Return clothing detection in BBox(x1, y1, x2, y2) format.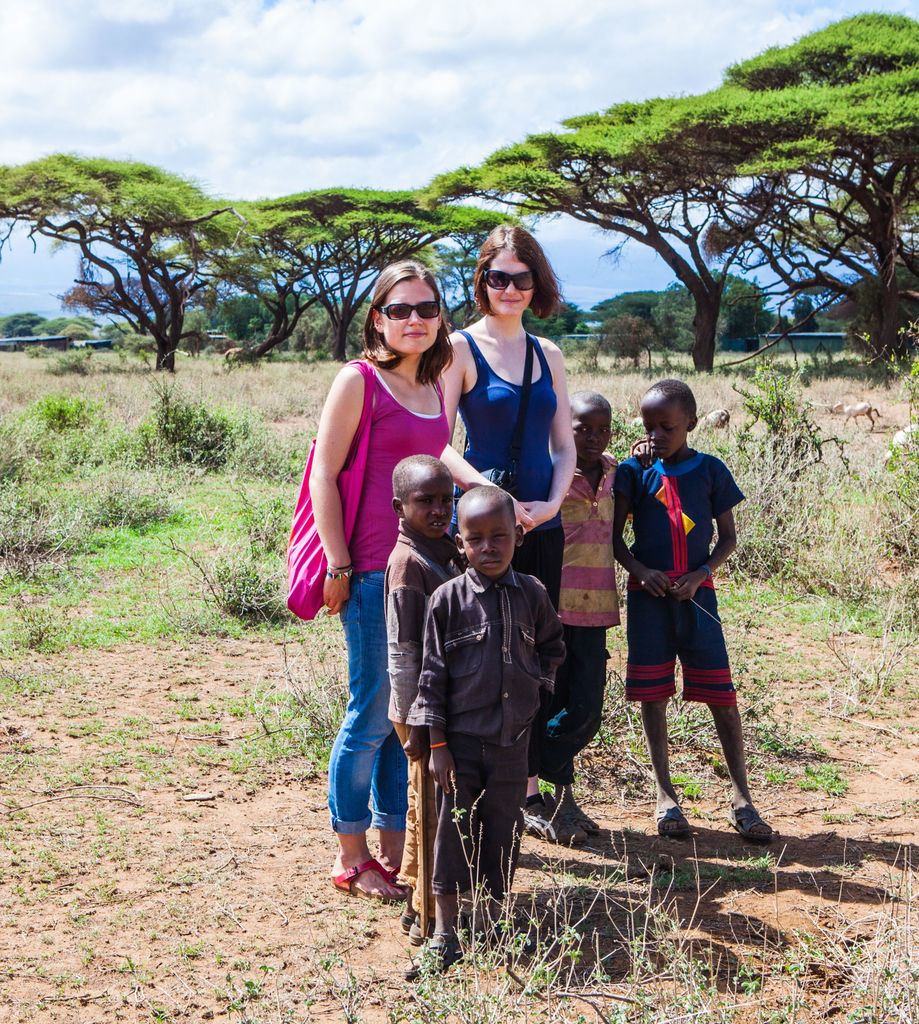
BBox(333, 355, 452, 832).
